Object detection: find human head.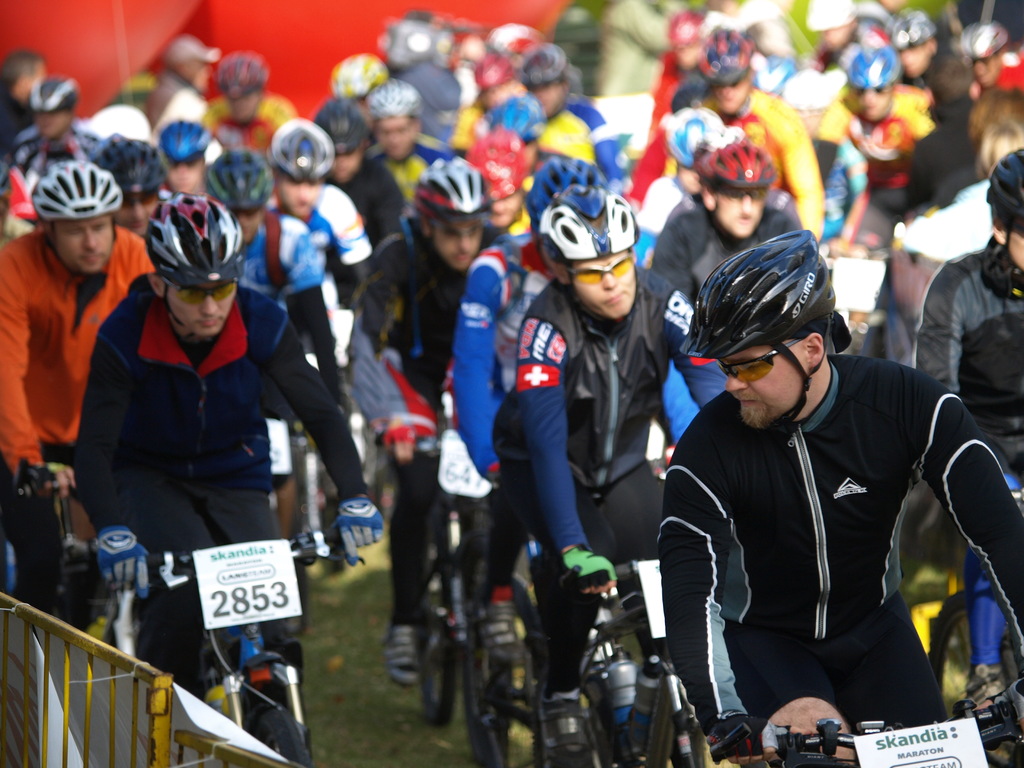
{"x1": 113, "y1": 139, "x2": 161, "y2": 237}.
